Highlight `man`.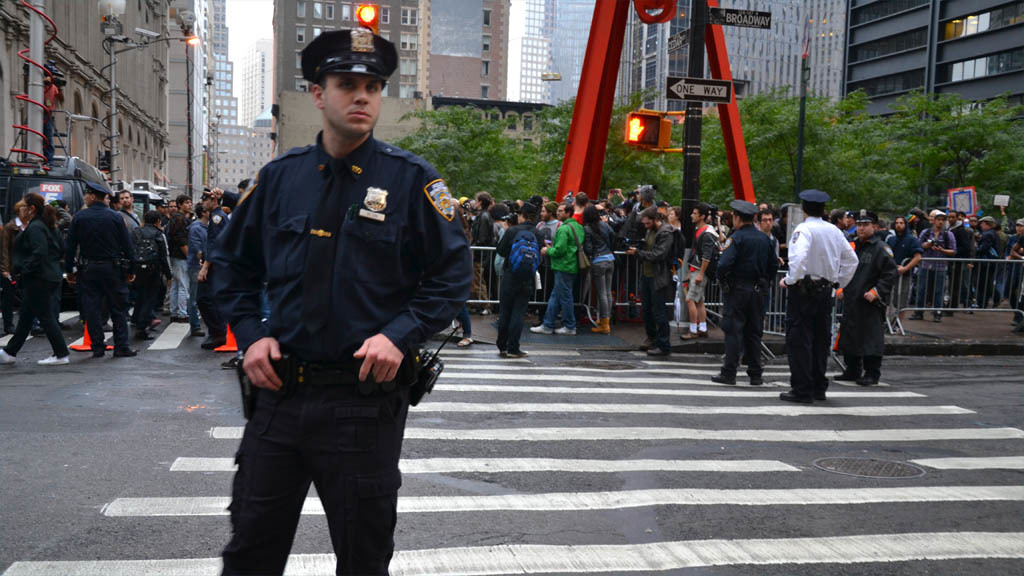
Highlighted region: [777,184,855,405].
